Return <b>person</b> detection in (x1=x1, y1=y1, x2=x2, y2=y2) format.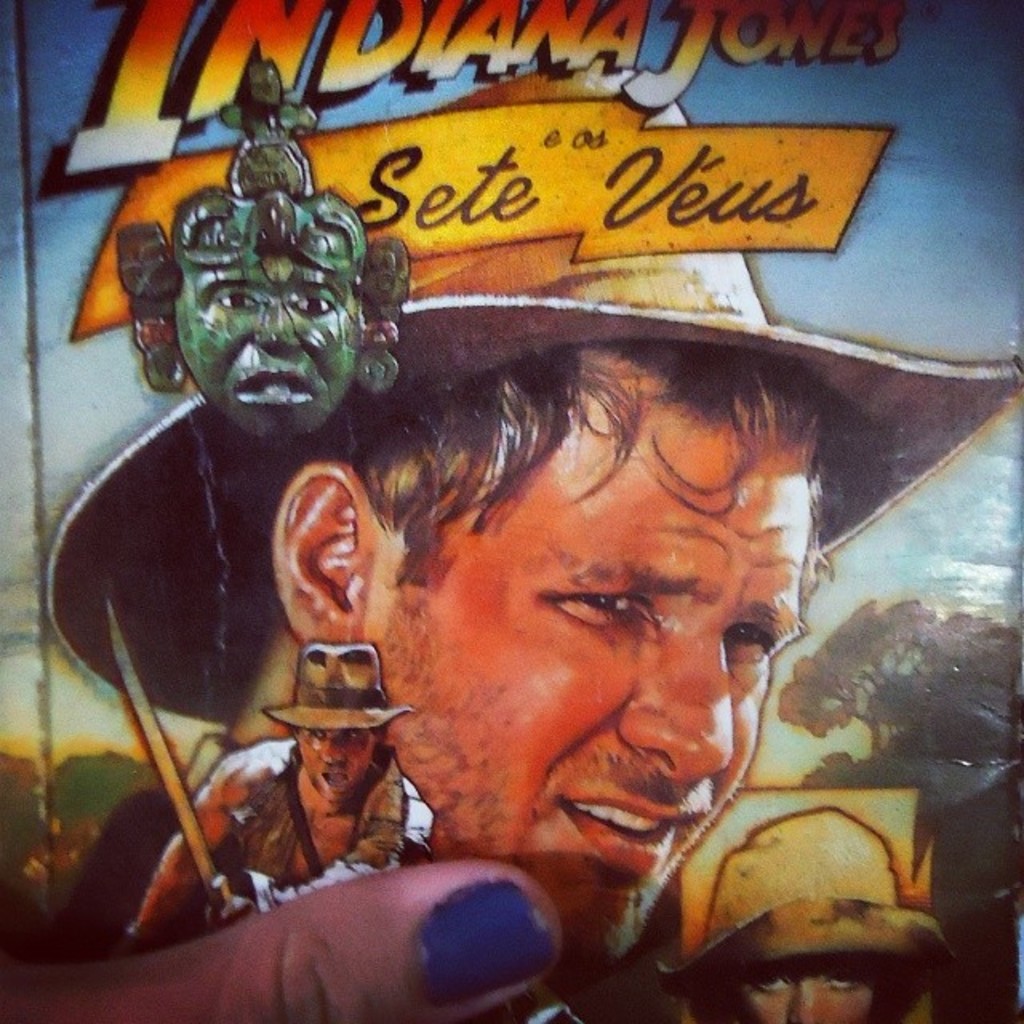
(x1=125, y1=642, x2=434, y2=950).
